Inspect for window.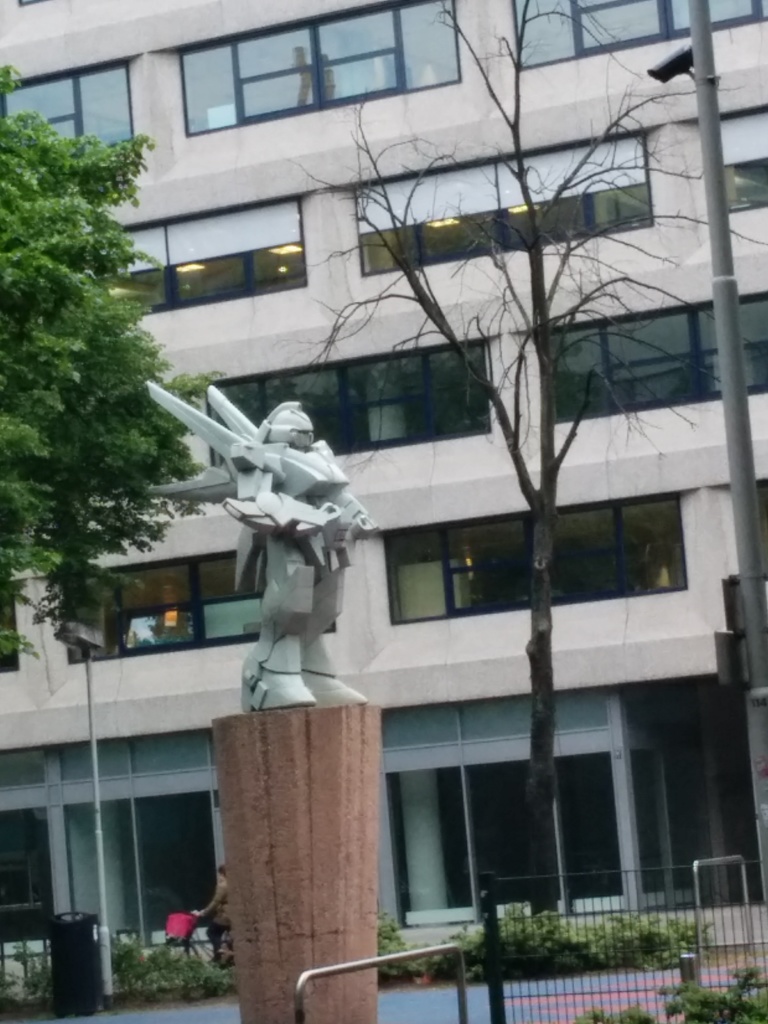
Inspection: pyautogui.locateOnScreen(708, 97, 767, 218).
